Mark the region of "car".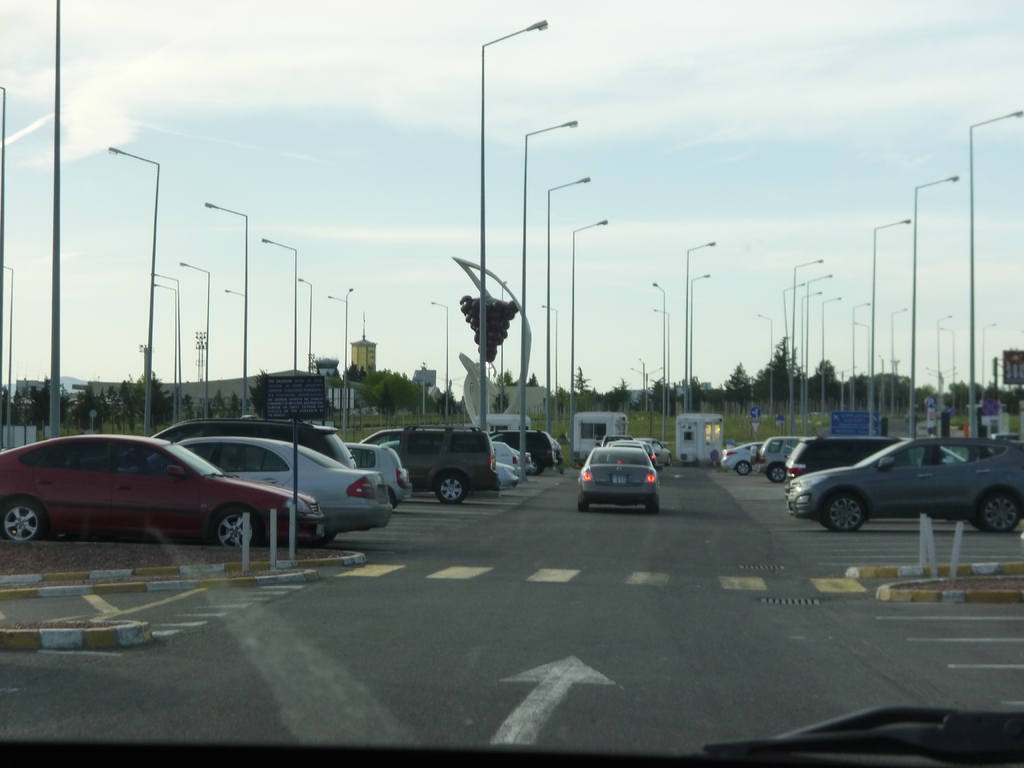
Region: locate(783, 434, 964, 476).
